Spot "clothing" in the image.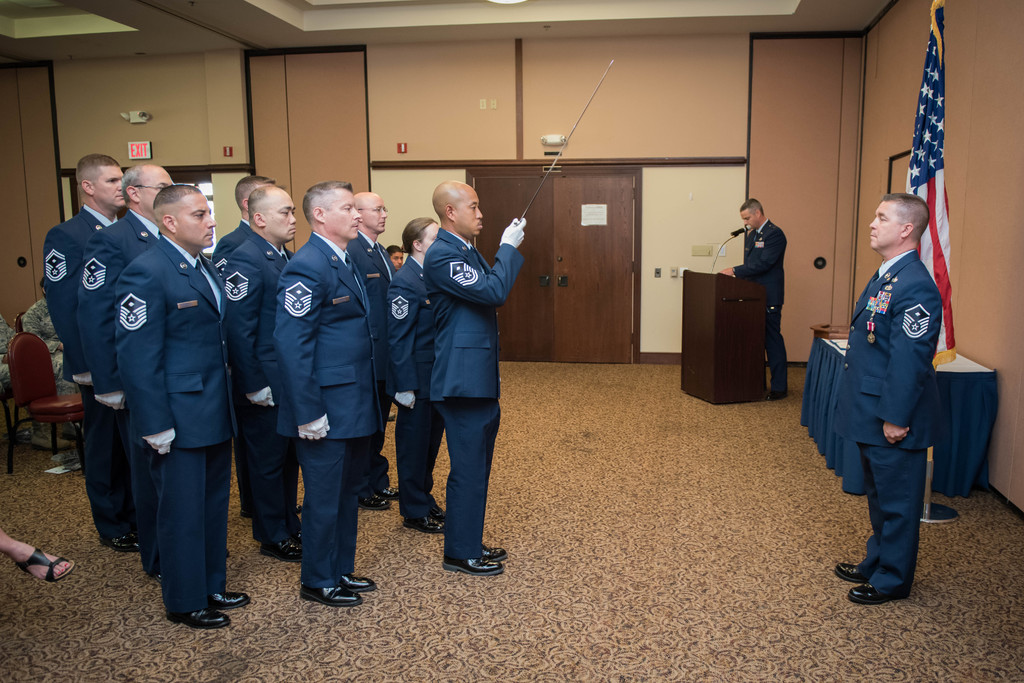
"clothing" found at (832, 246, 942, 597).
